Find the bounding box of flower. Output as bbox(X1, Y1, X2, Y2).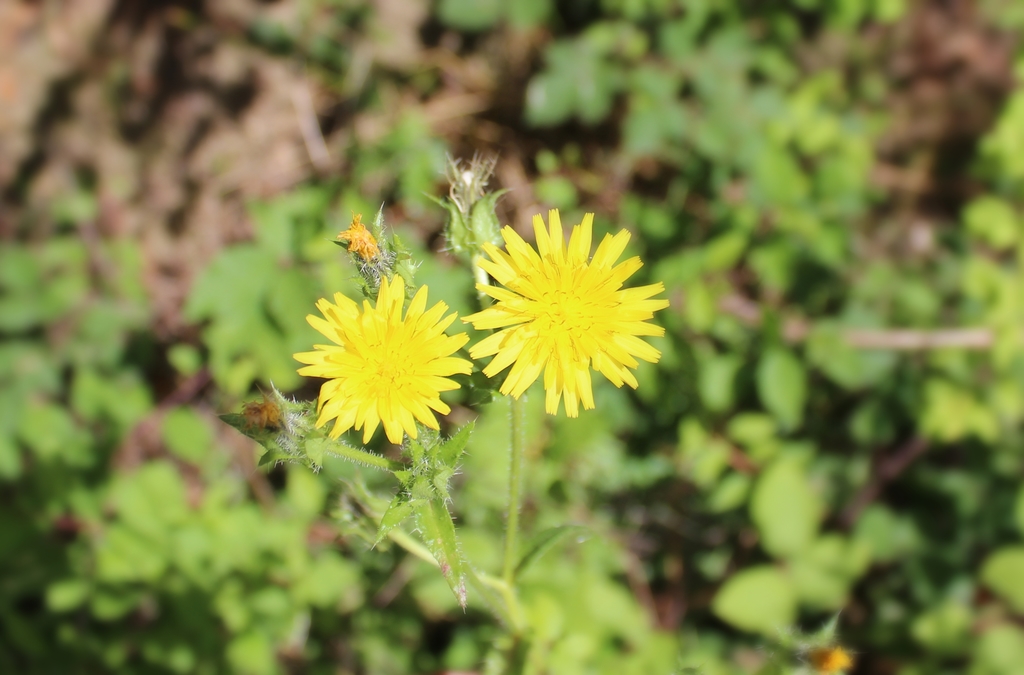
bbox(292, 274, 475, 443).
